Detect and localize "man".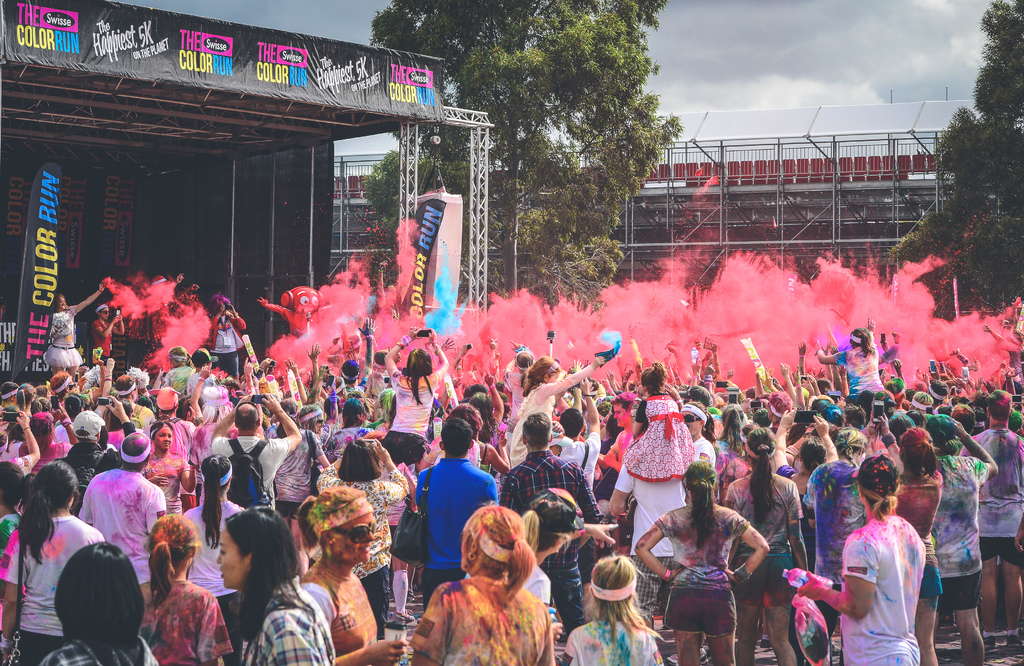
Localized at [x1=956, y1=389, x2=1023, y2=647].
